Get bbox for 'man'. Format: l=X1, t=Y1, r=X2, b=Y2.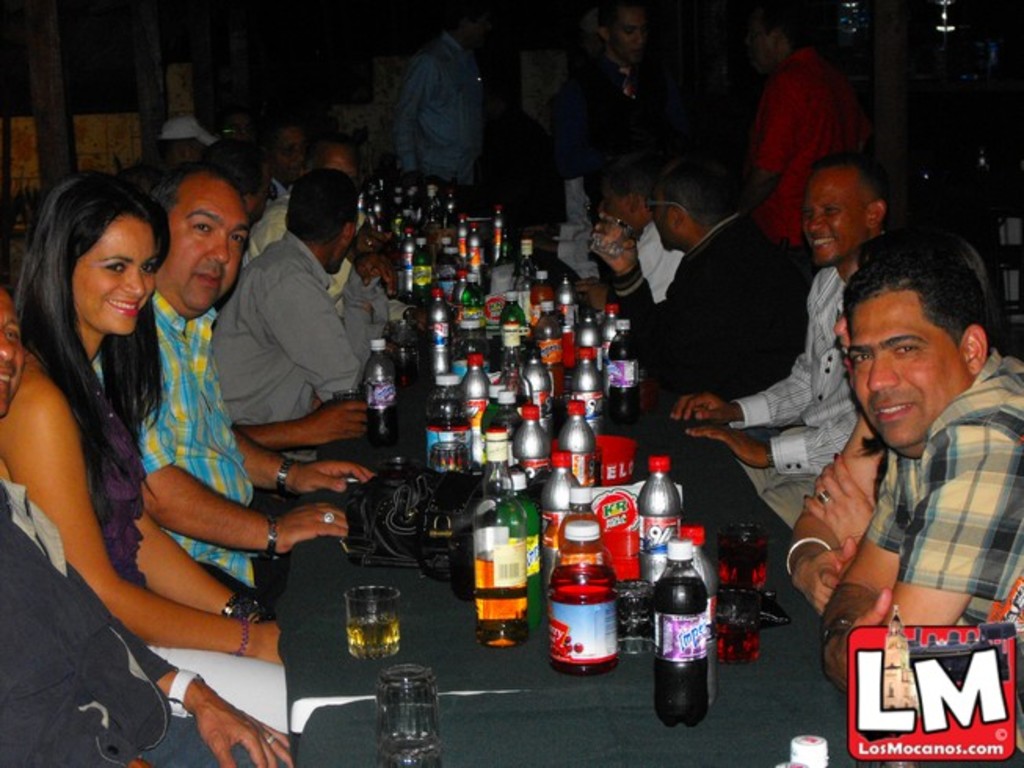
l=593, t=157, r=814, b=411.
